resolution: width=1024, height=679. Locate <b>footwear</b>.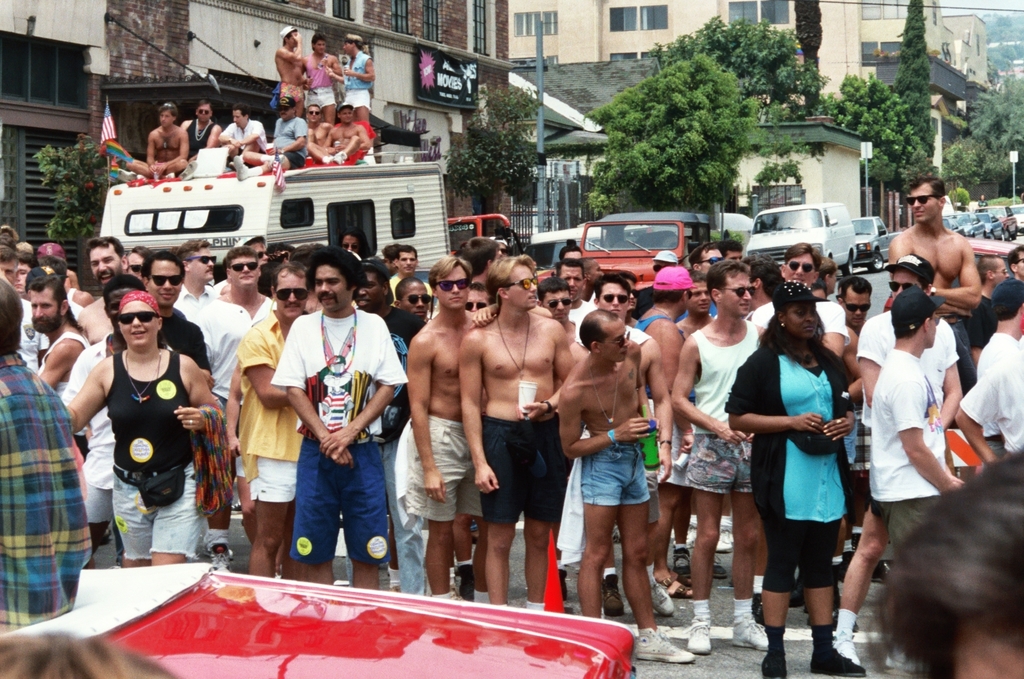
bbox(883, 647, 928, 676).
